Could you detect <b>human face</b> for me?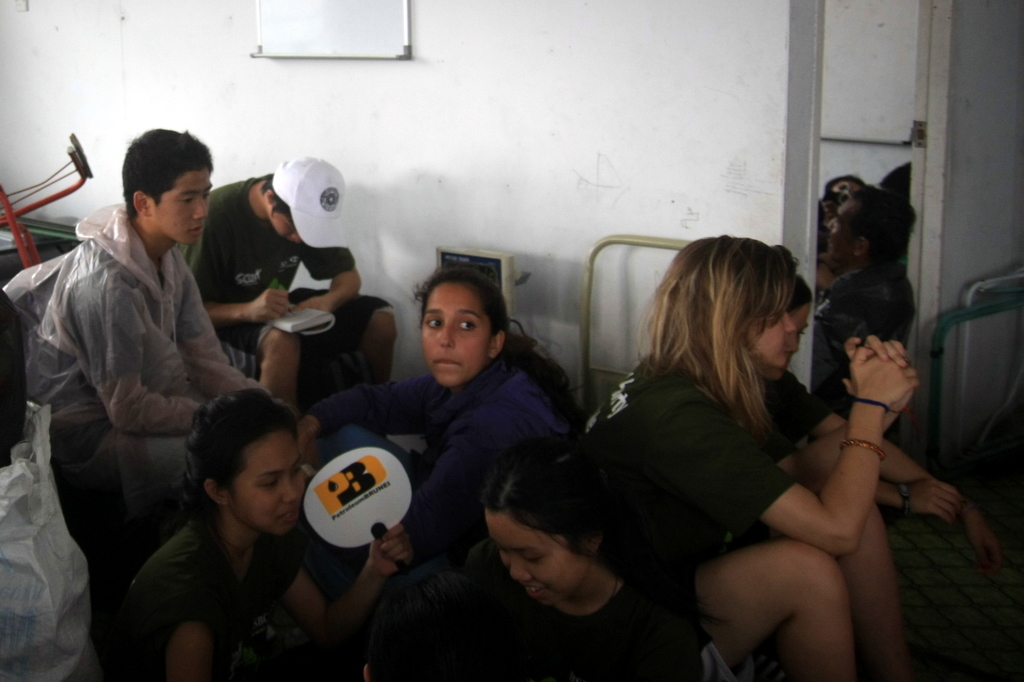
Detection result: 777 303 813 366.
